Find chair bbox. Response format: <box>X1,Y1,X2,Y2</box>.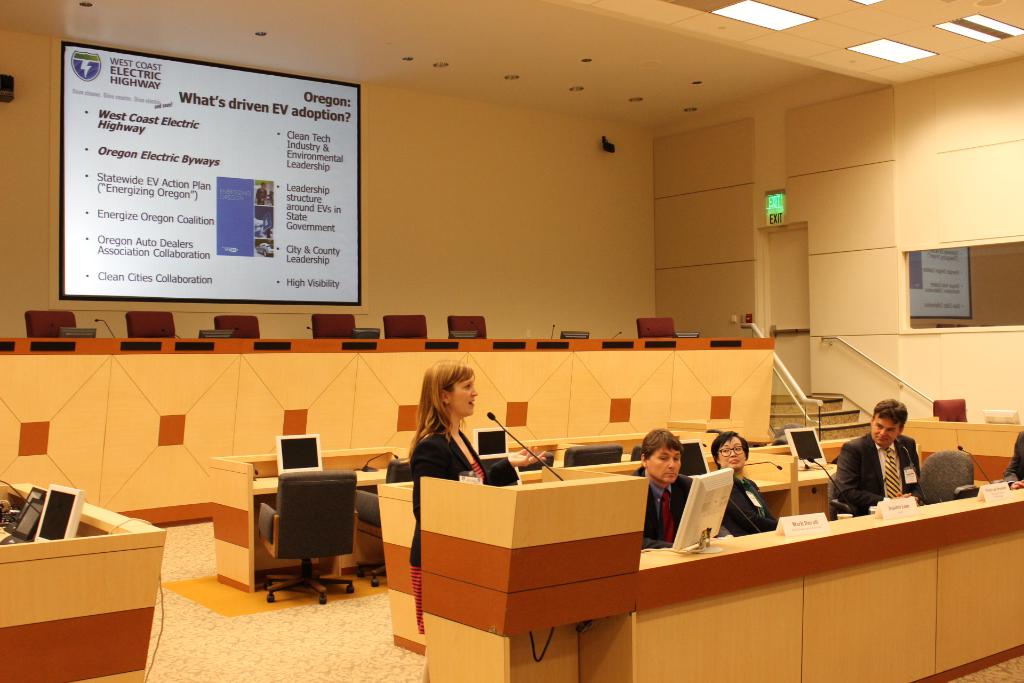
<box>380,315,429,340</box>.
